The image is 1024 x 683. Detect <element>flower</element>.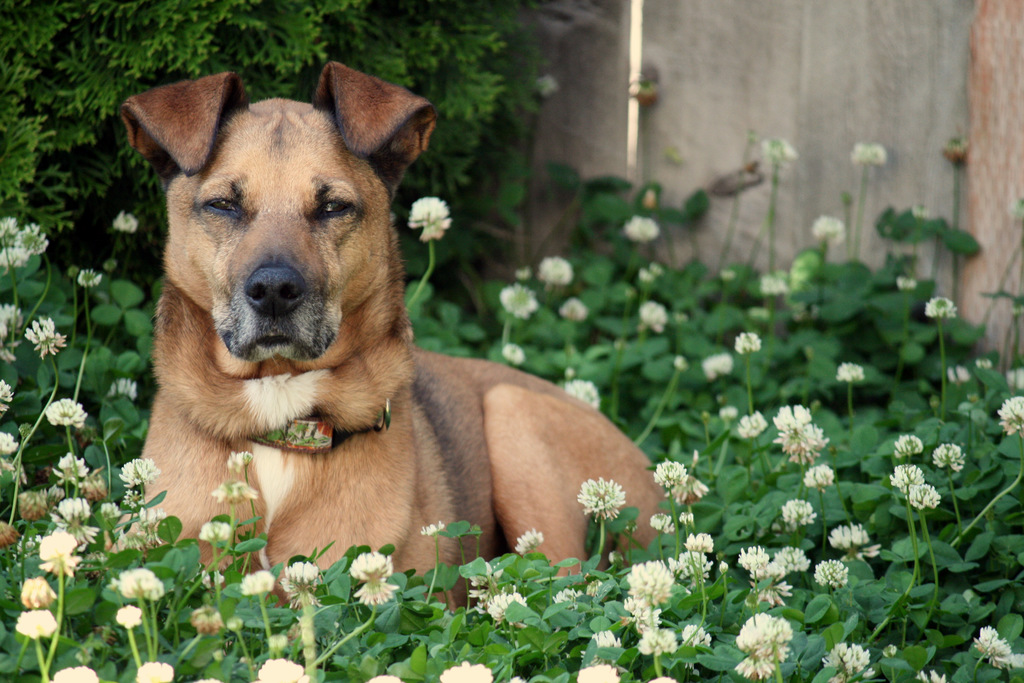
Detection: <box>75,267,104,290</box>.
